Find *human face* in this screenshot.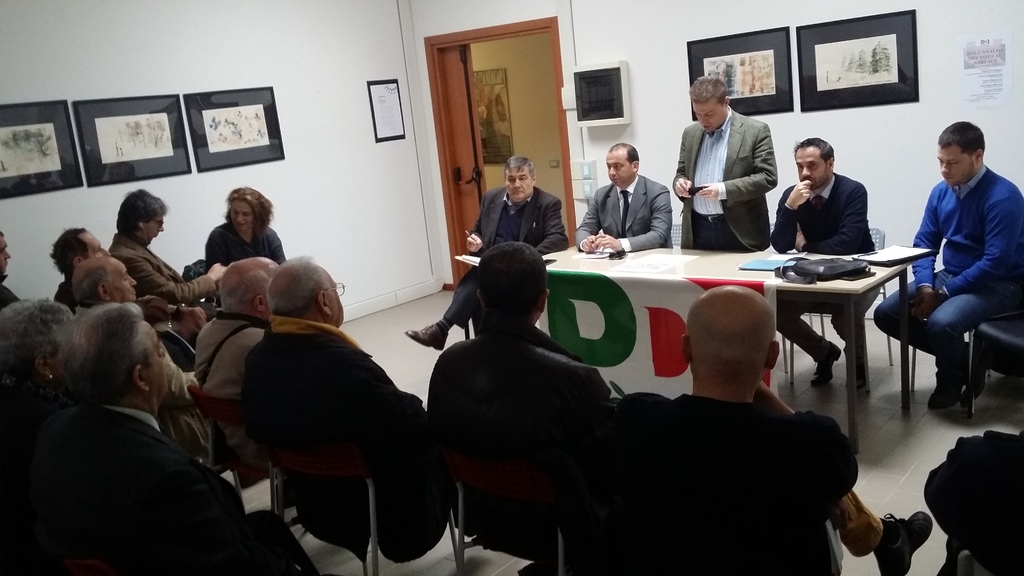
The bounding box for *human face* is rect(696, 97, 720, 132).
